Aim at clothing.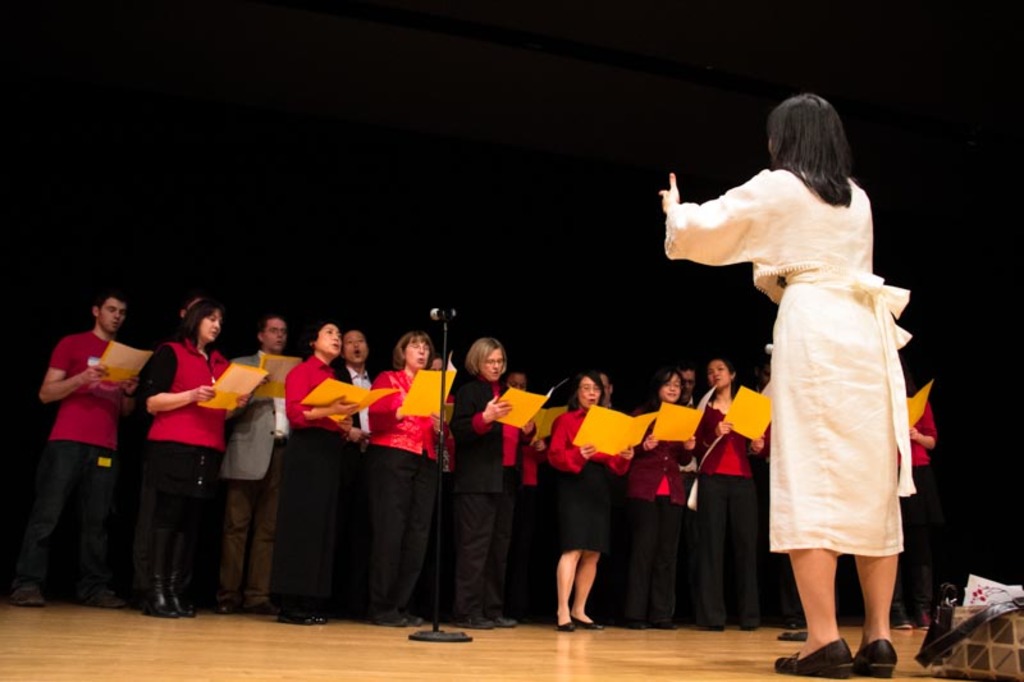
Aimed at detection(699, 154, 931, 575).
